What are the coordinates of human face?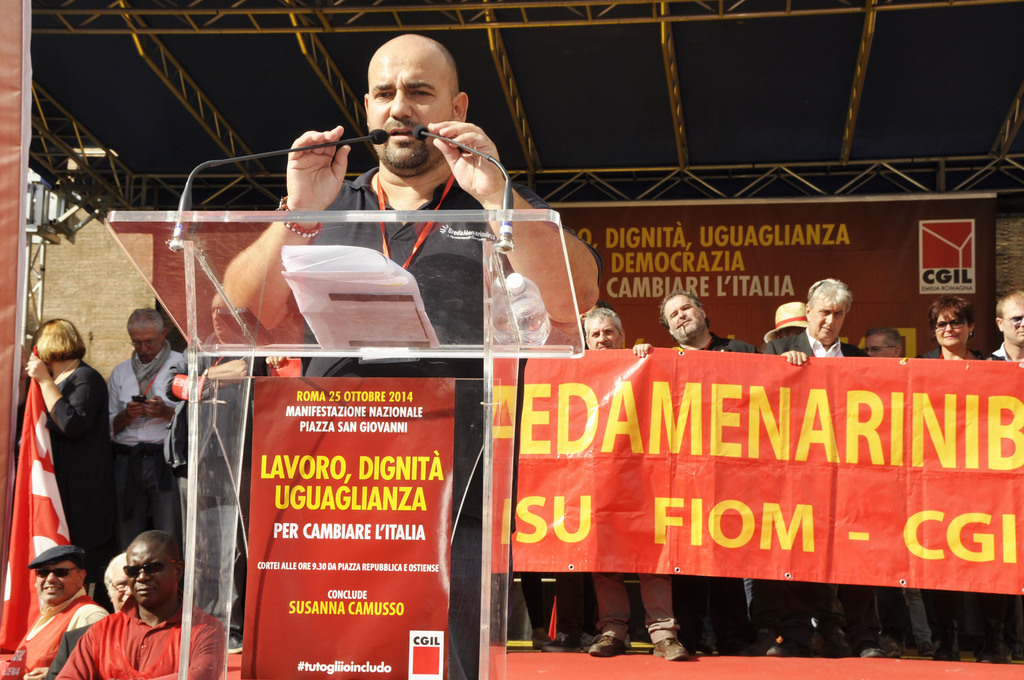
bbox(106, 570, 129, 609).
